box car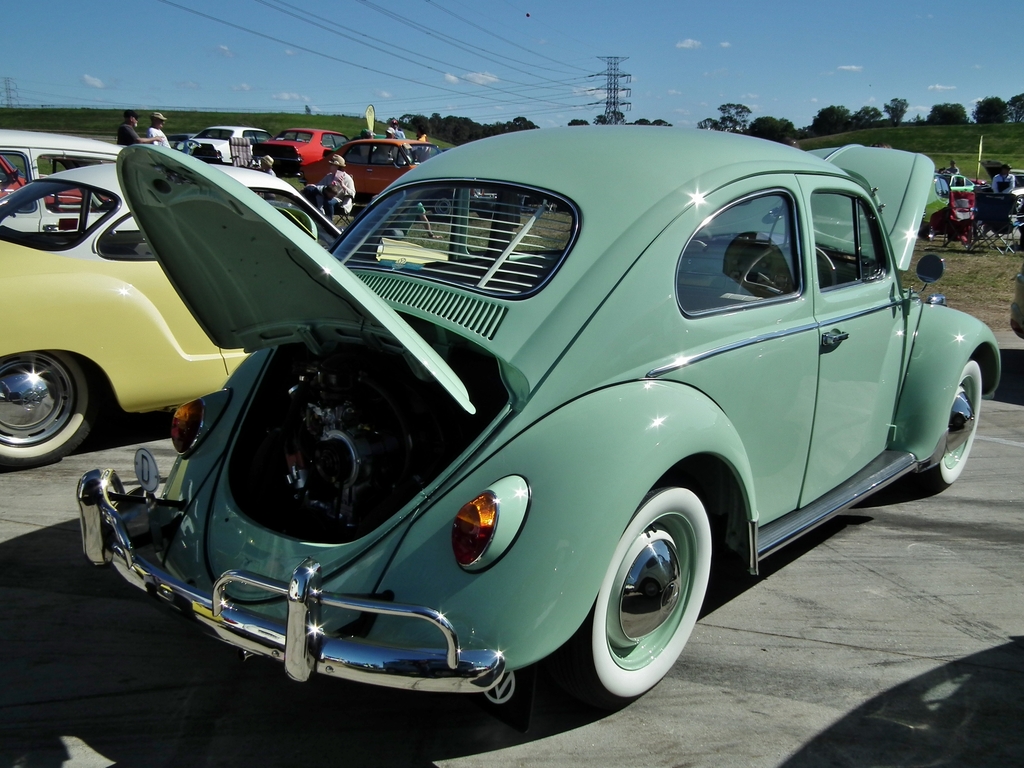
BBox(300, 140, 447, 195)
